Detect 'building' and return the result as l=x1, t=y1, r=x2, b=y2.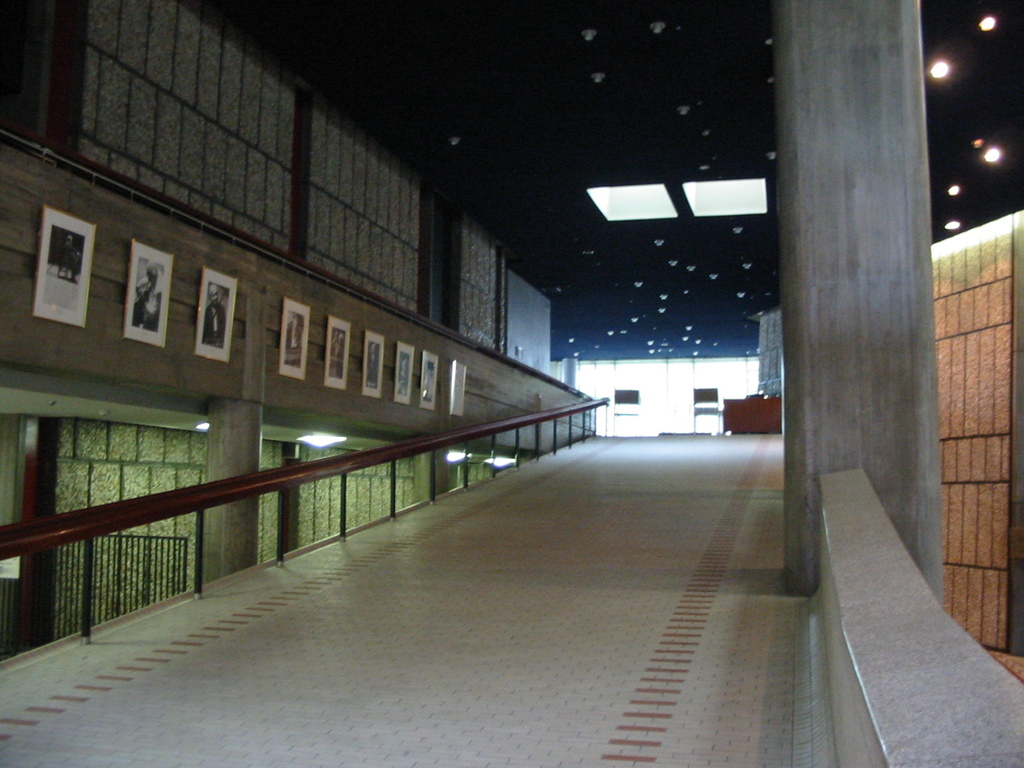
l=0, t=1, r=1023, b=767.
